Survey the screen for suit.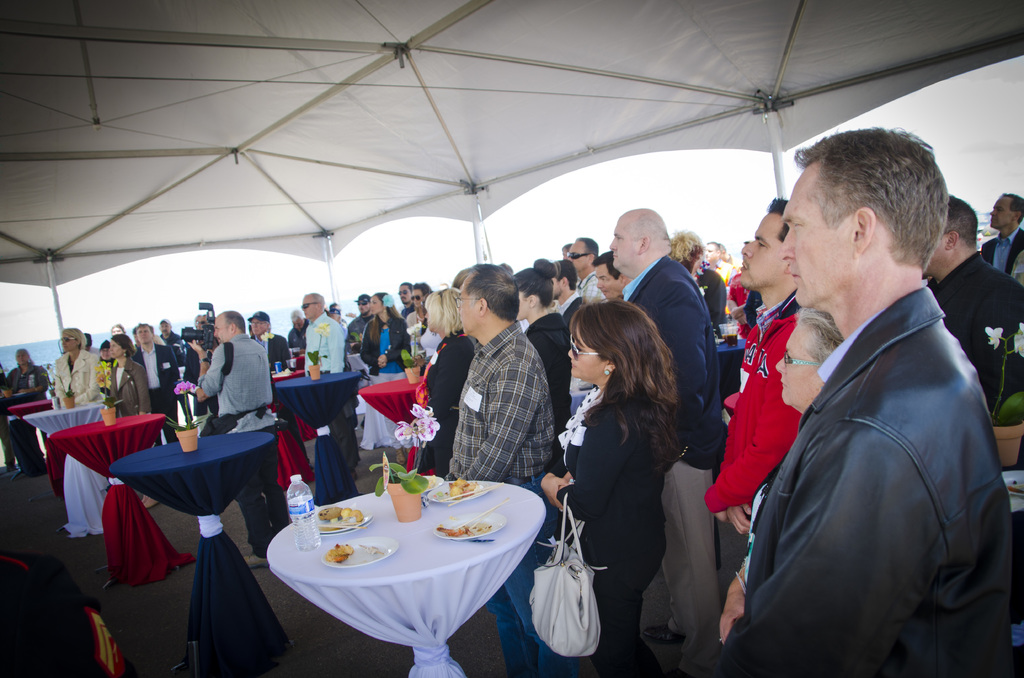
Survey found: <bbox>552, 291, 582, 325</bbox>.
